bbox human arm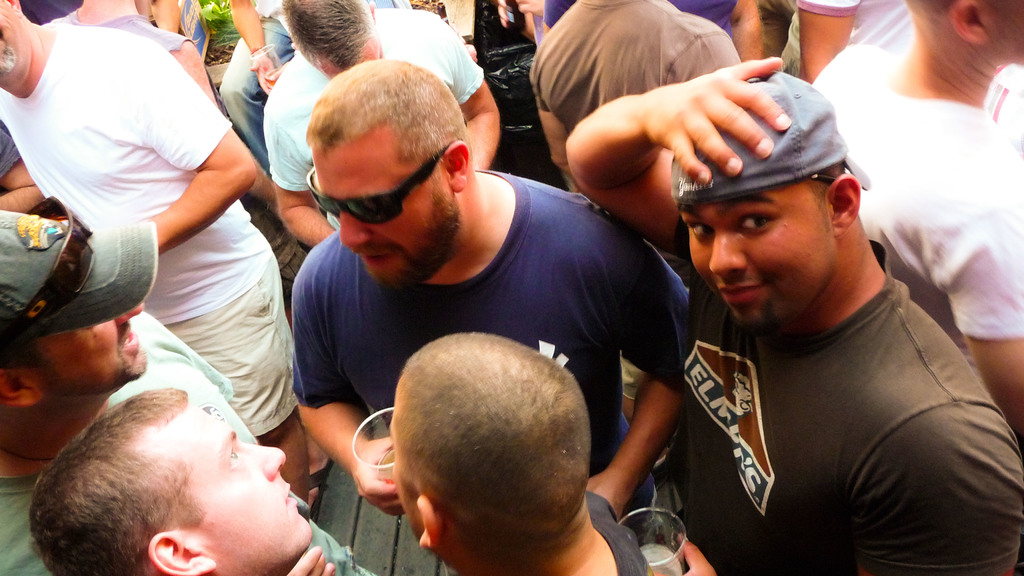
box(679, 531, 720, 575)
